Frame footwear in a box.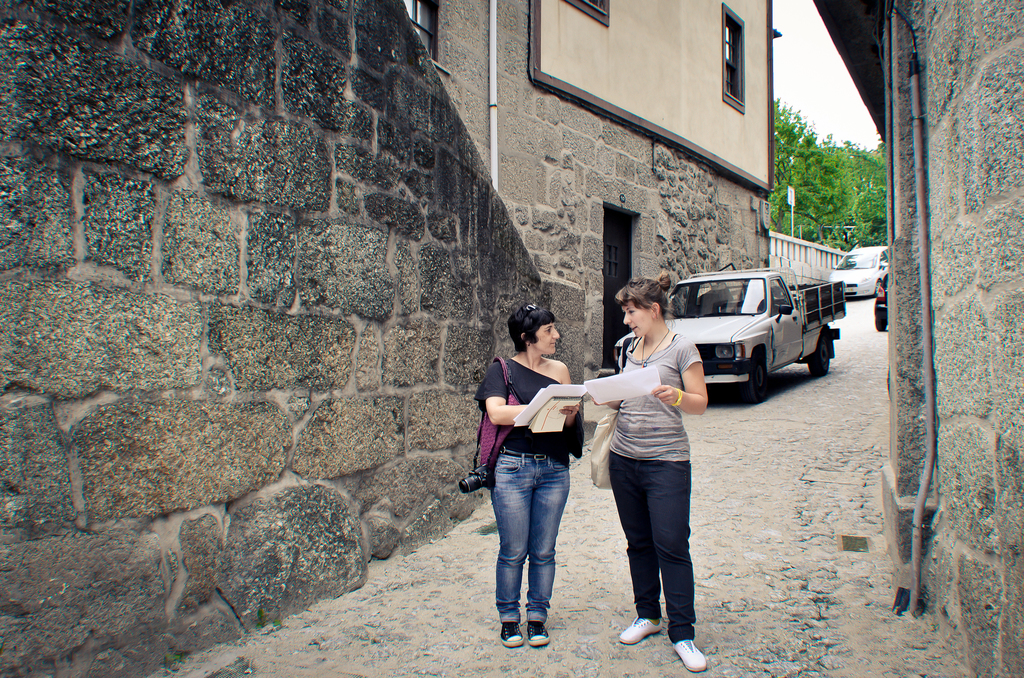
pyautogui.locateOnScreen(673, 641, 707, 672).
